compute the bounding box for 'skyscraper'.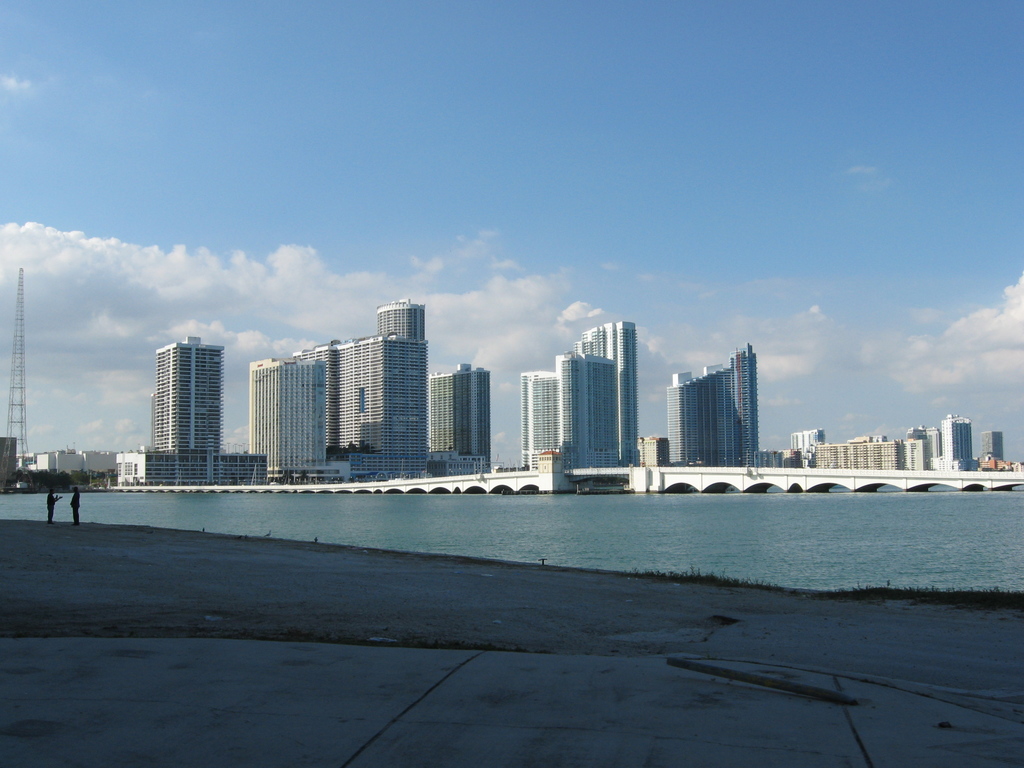
bbox=[152, 328, 231, 451].
